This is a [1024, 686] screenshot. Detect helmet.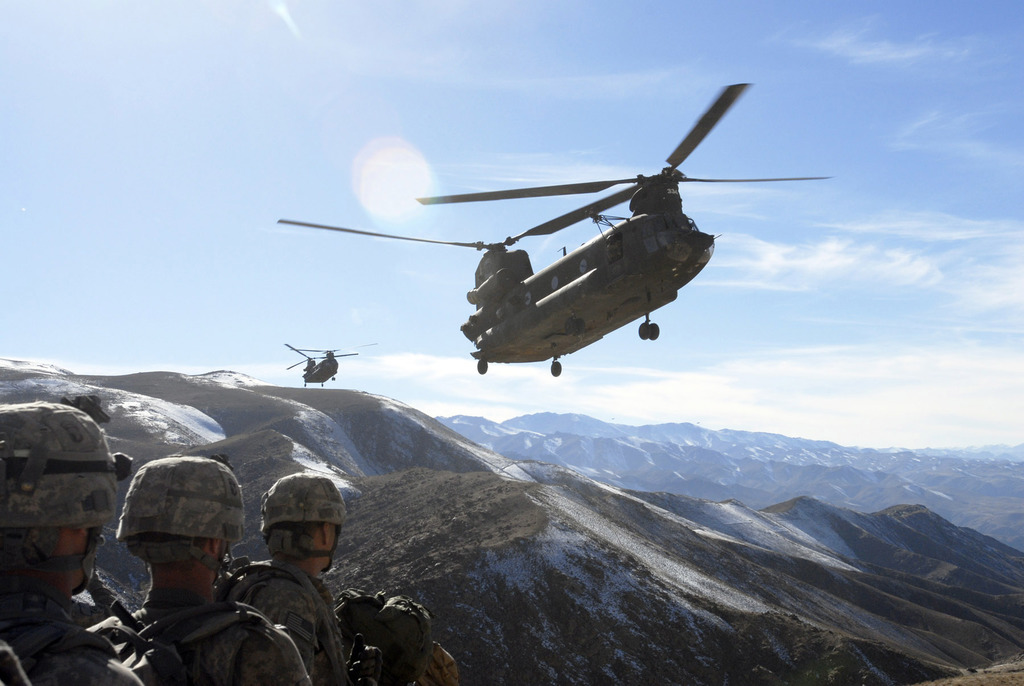
<bbox>0, 401, 132, 601</bbox>.
